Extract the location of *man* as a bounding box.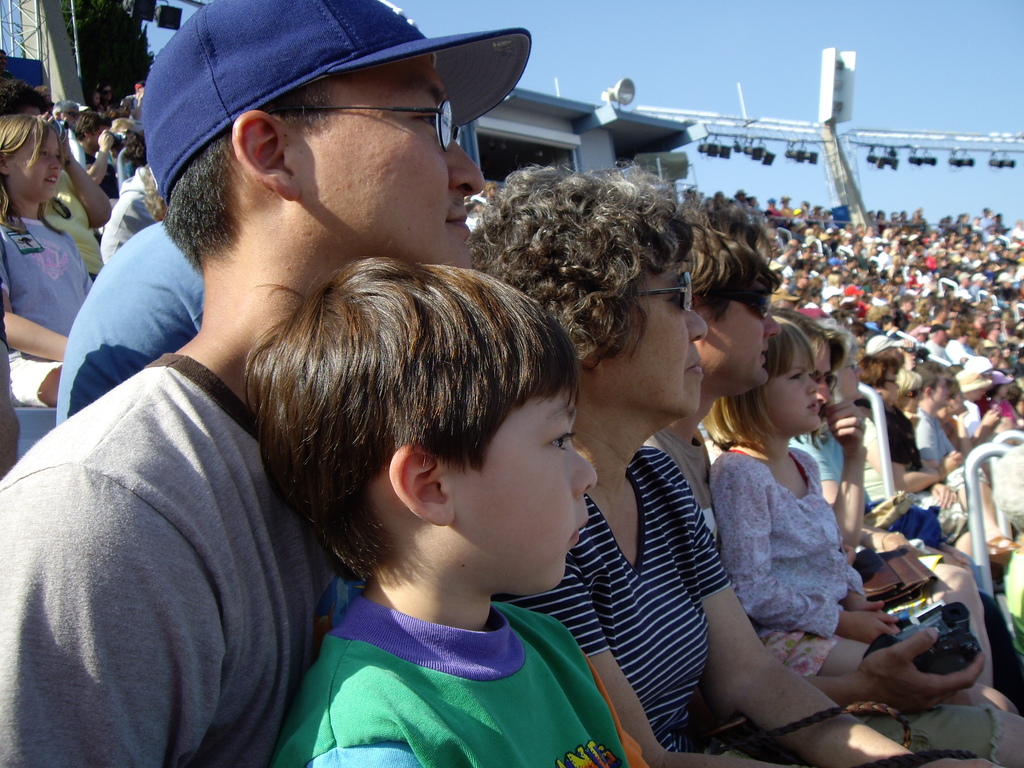
3,0,524,762.
